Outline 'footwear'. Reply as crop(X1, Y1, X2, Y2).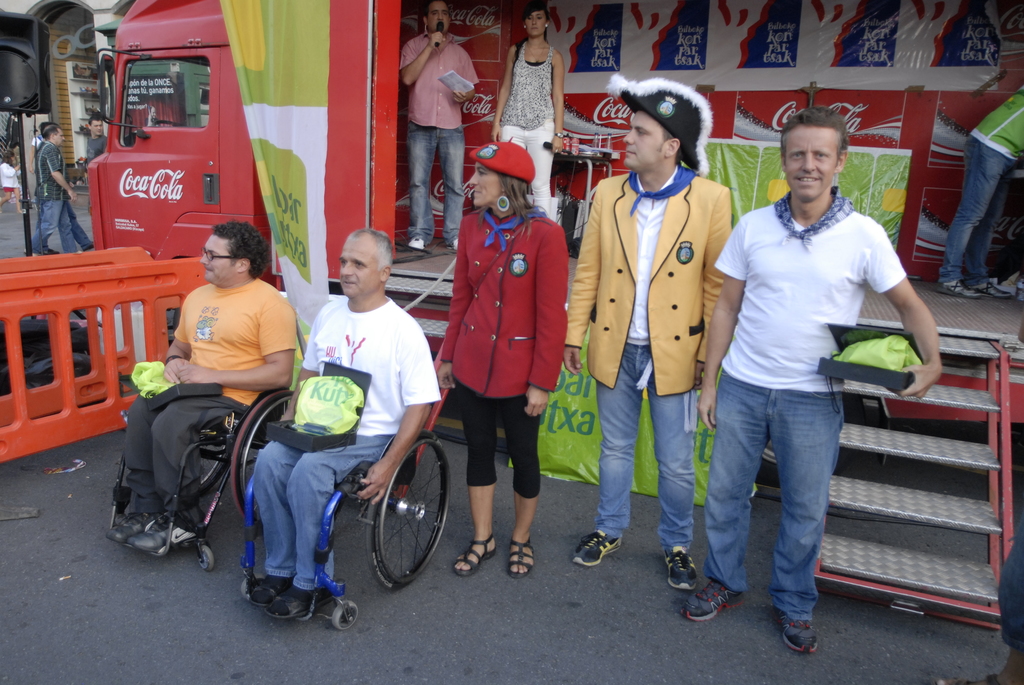
crop(777, 604, 820, 657).
